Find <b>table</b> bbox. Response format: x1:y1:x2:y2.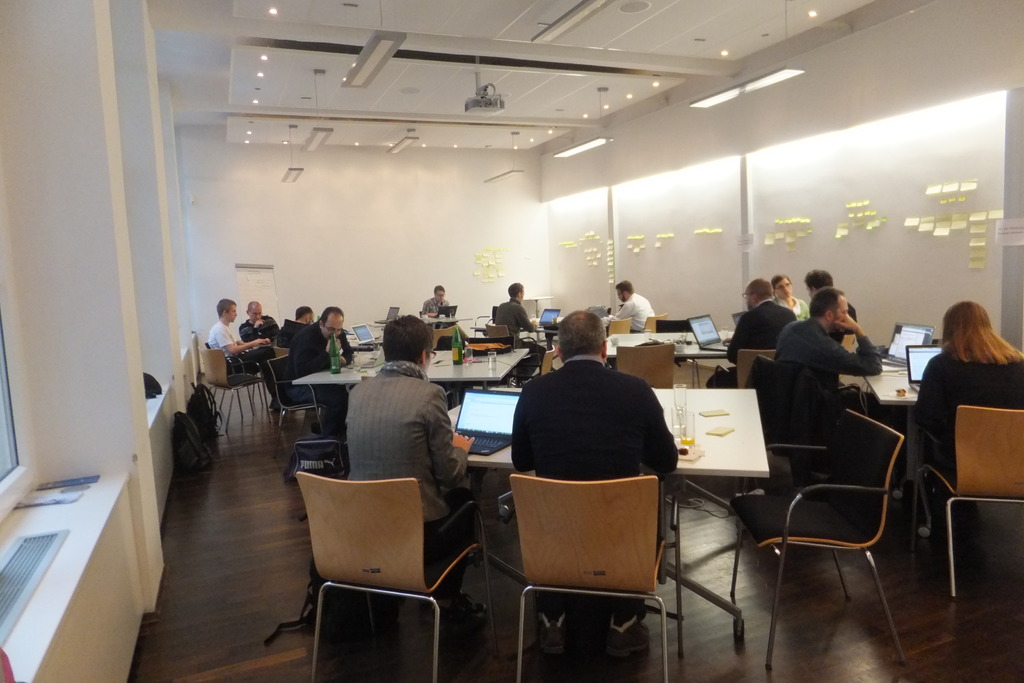
865:363:926:529.
